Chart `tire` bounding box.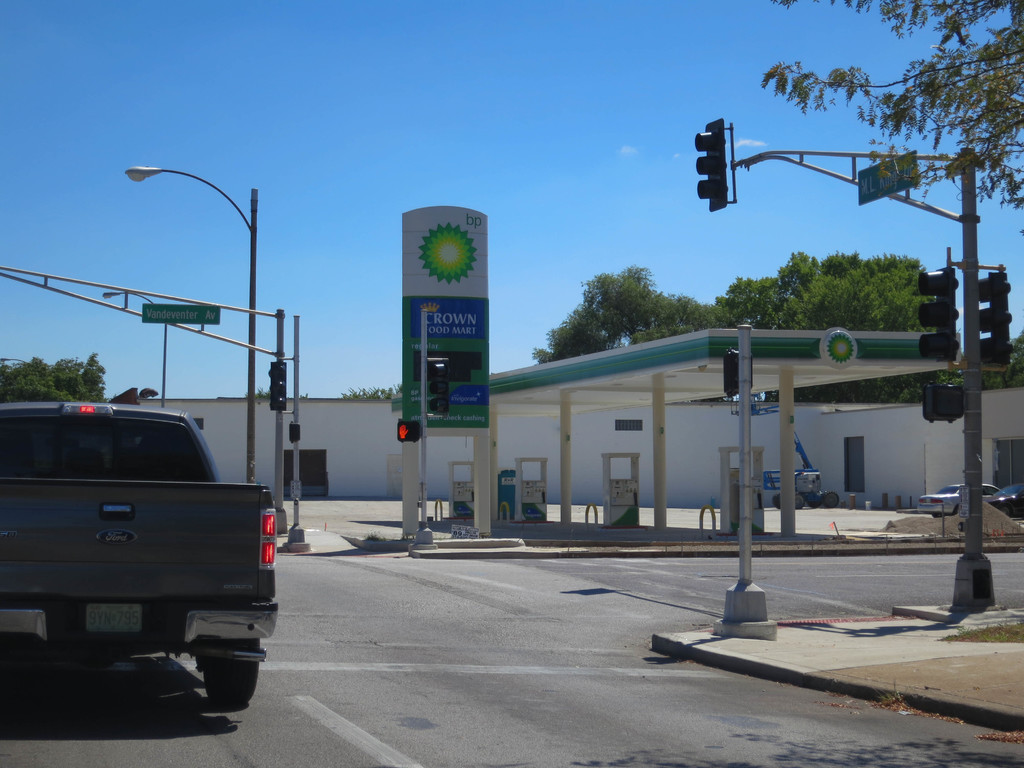
Charted: (200, 639, 263, 708).
